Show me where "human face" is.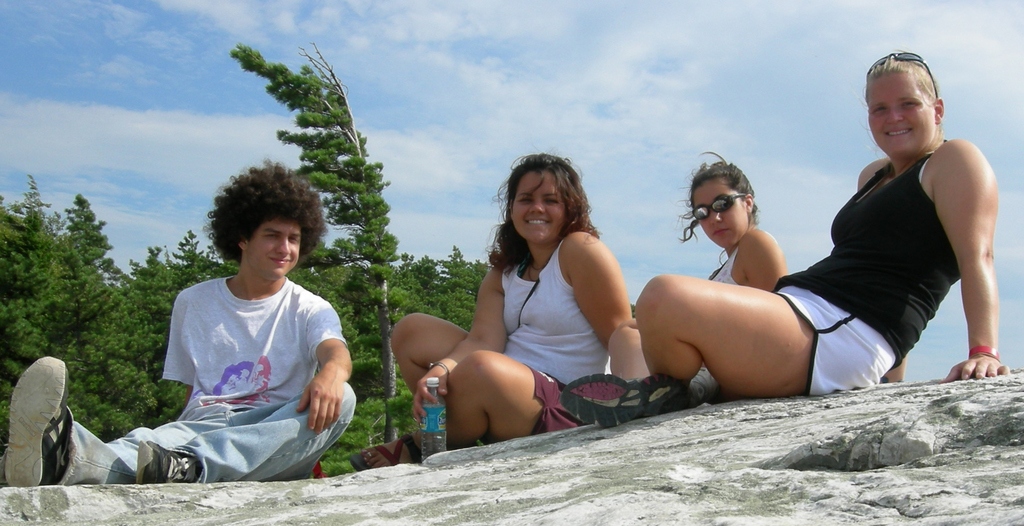
"human face" is at rect(867, 74, 938, 158).
